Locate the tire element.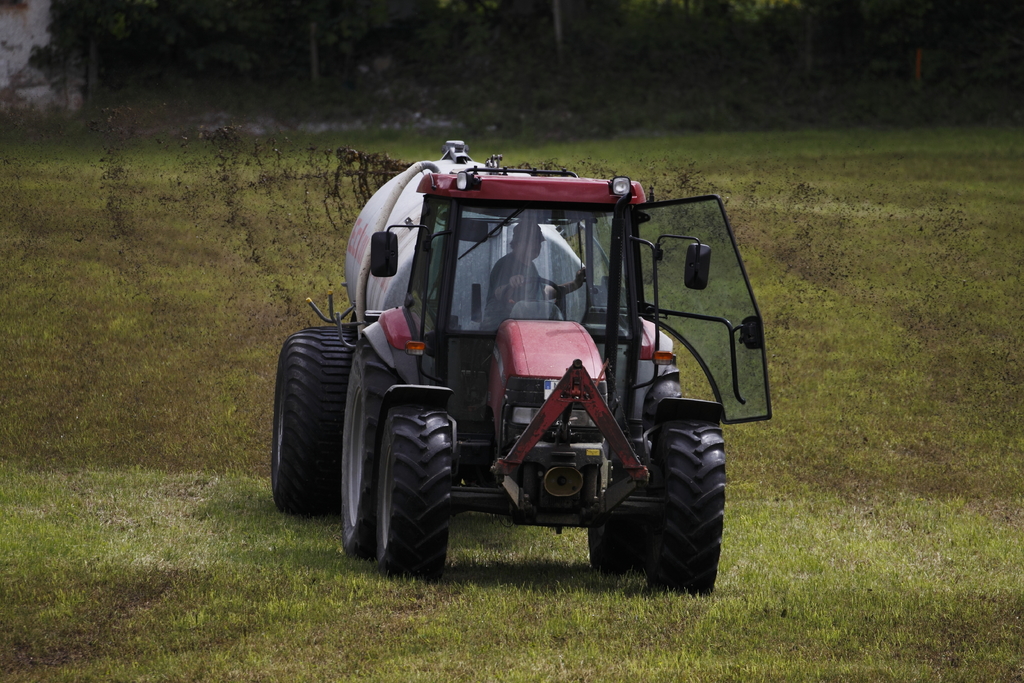
Element bbox: select_region(588, 377, 684, 573).
